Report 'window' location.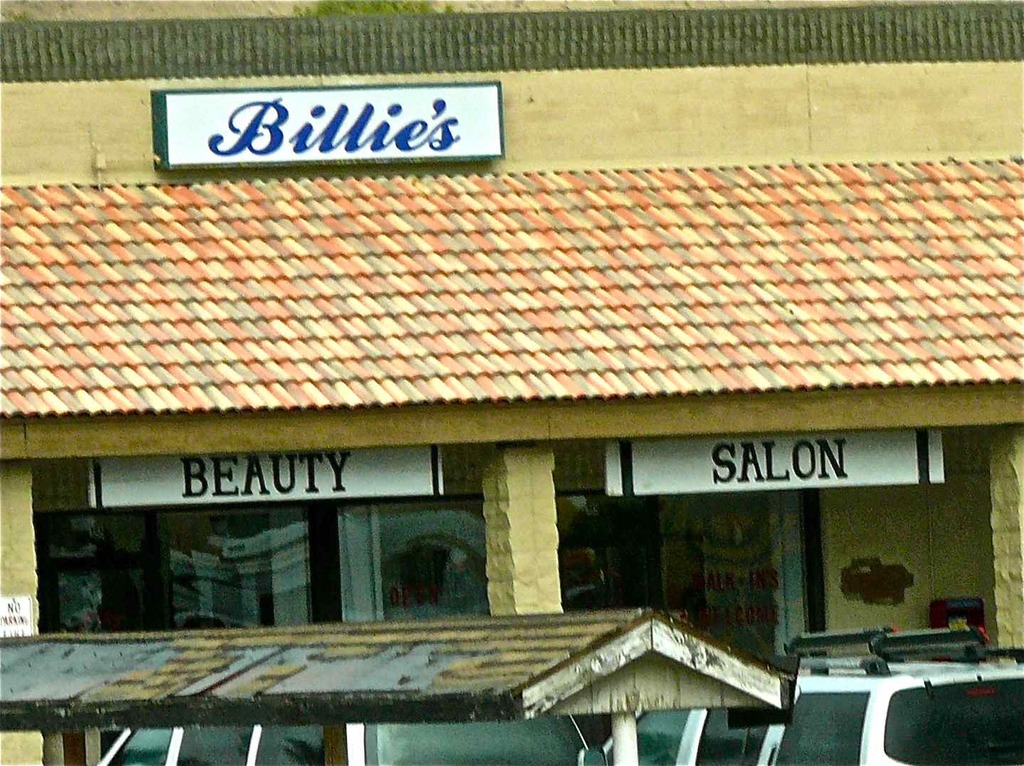
Report: BBox(690, 706, 778, 765).
